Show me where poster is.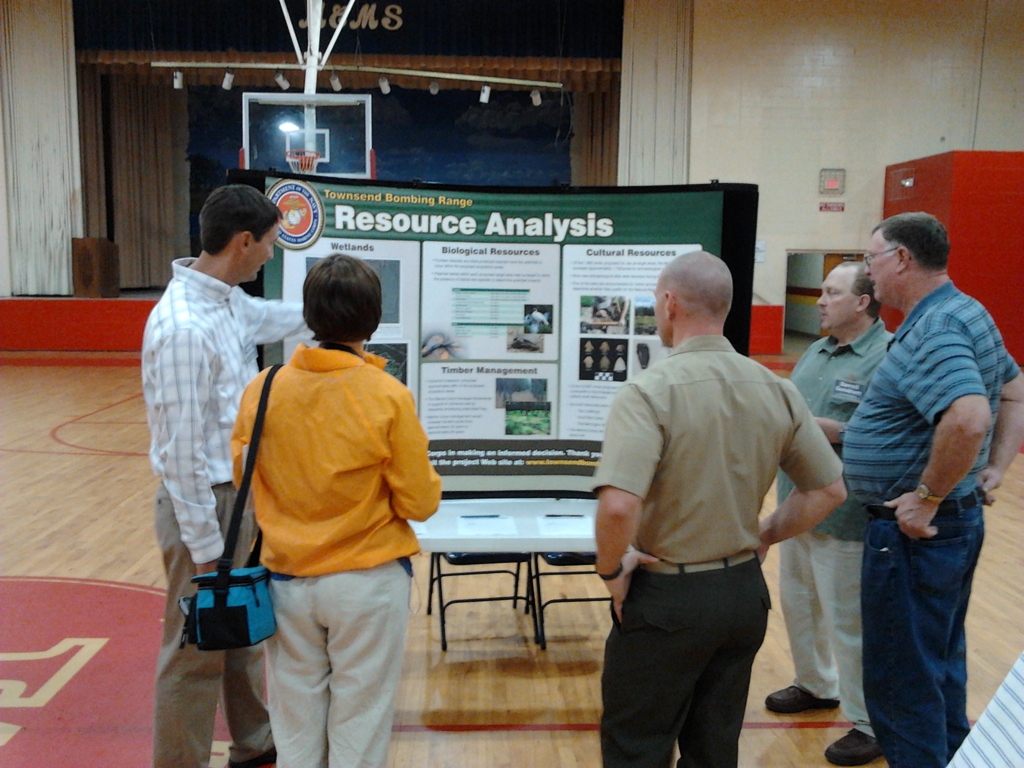
poster is at locate(280, 236, 420, 417).
